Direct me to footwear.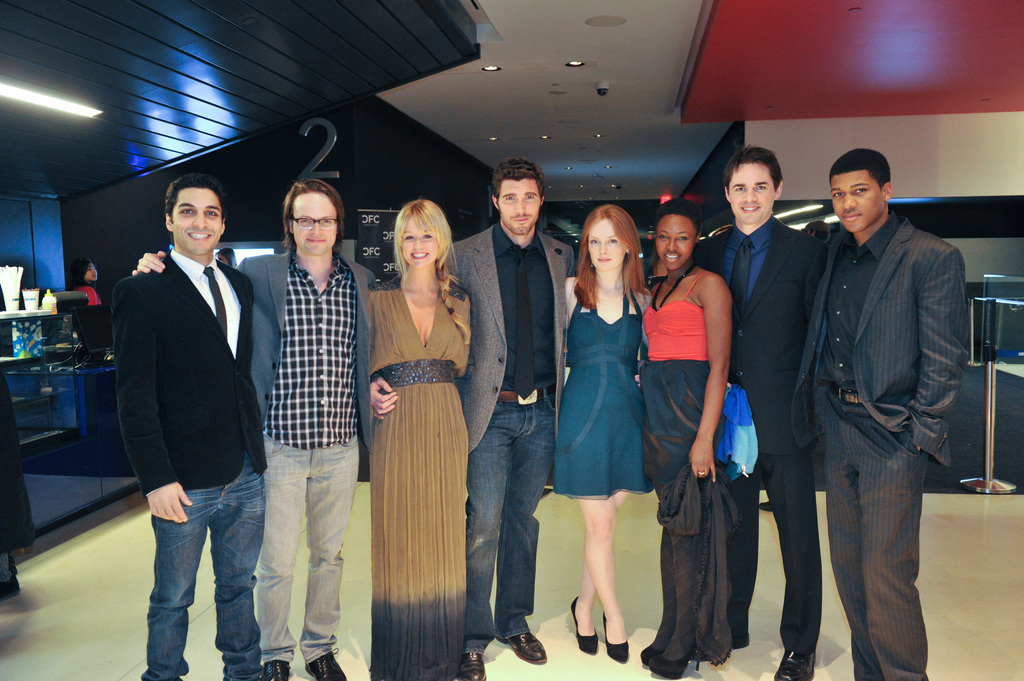
Direction: l=569, t=595, r=600, b=654.
